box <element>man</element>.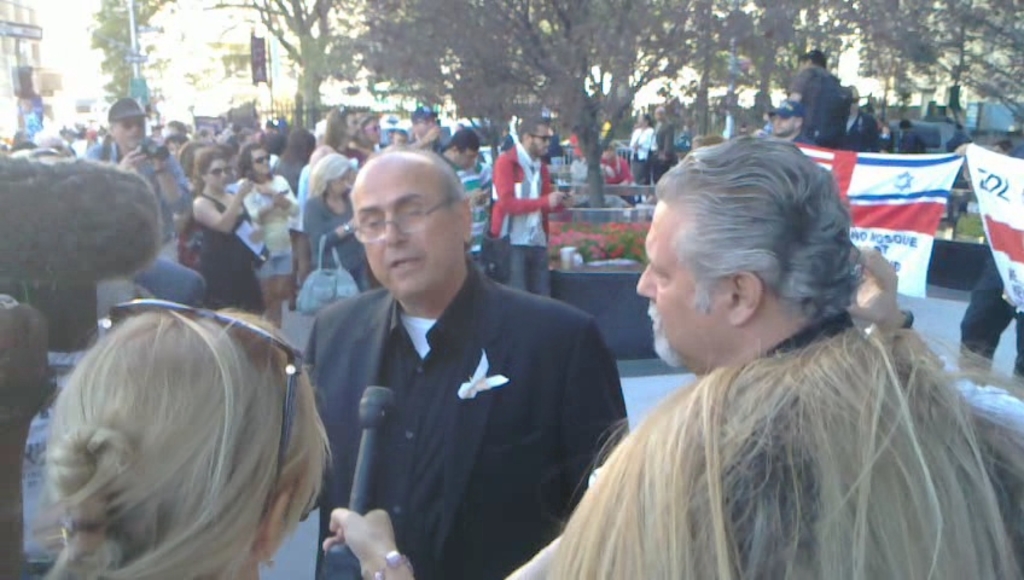
{"left": 405, "top": 104, "right": 442, "bottom": 143}.
